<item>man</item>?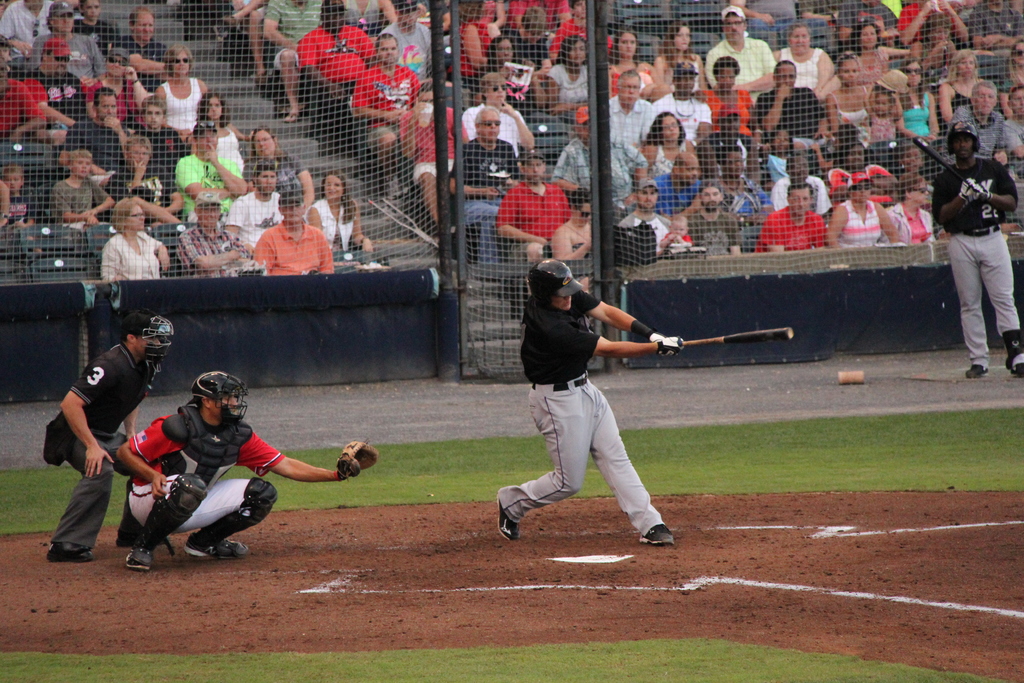
detection(606, 73, 653, 156)
